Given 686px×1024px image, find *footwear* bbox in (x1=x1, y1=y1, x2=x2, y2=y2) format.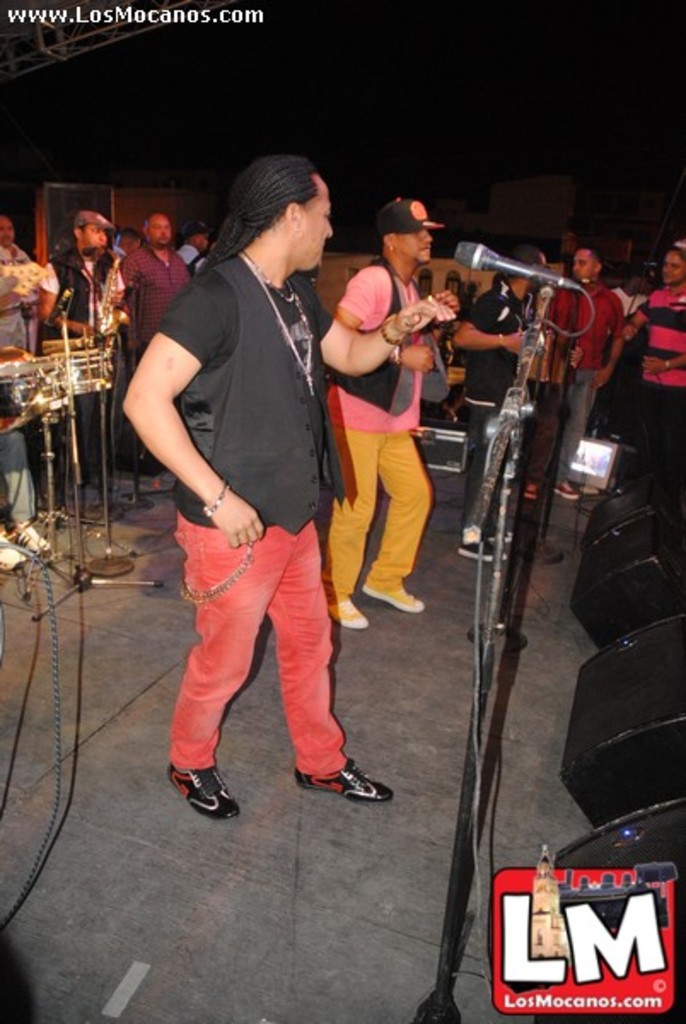
(x1=556, y1=481, x2=582, y2=502).
